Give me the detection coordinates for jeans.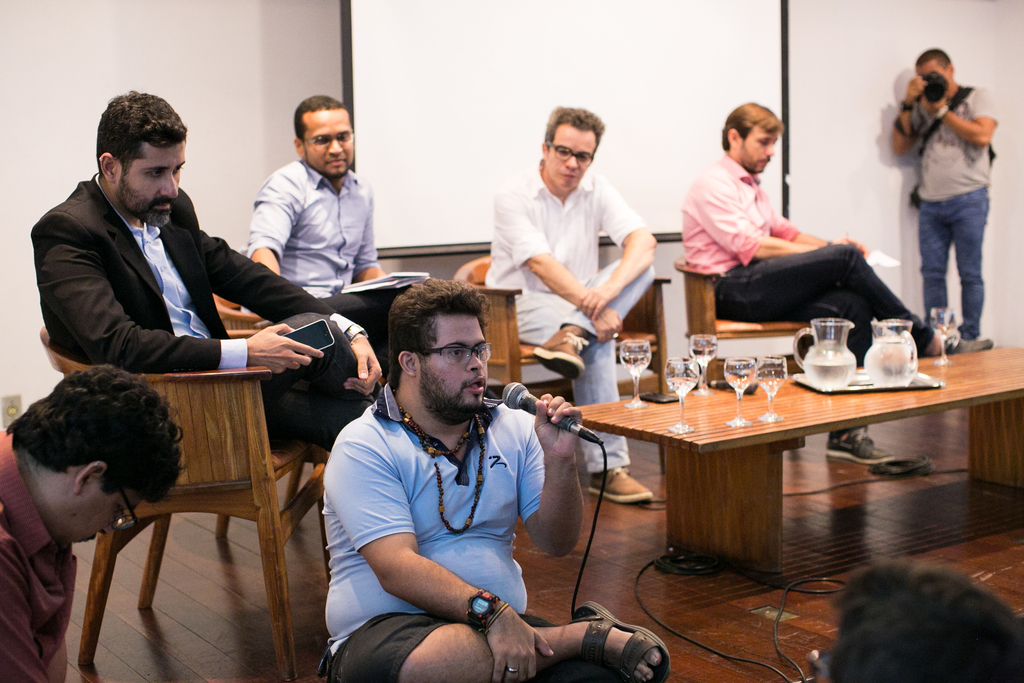
box=[270, 308, 362, 472].
